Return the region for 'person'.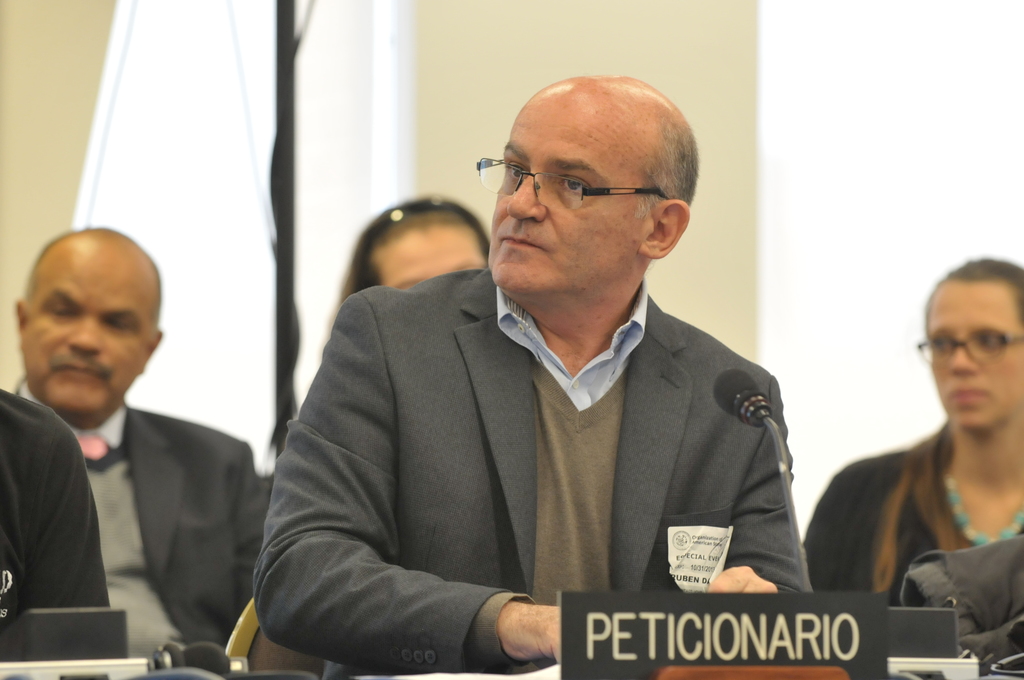
797 259 1023 609.
